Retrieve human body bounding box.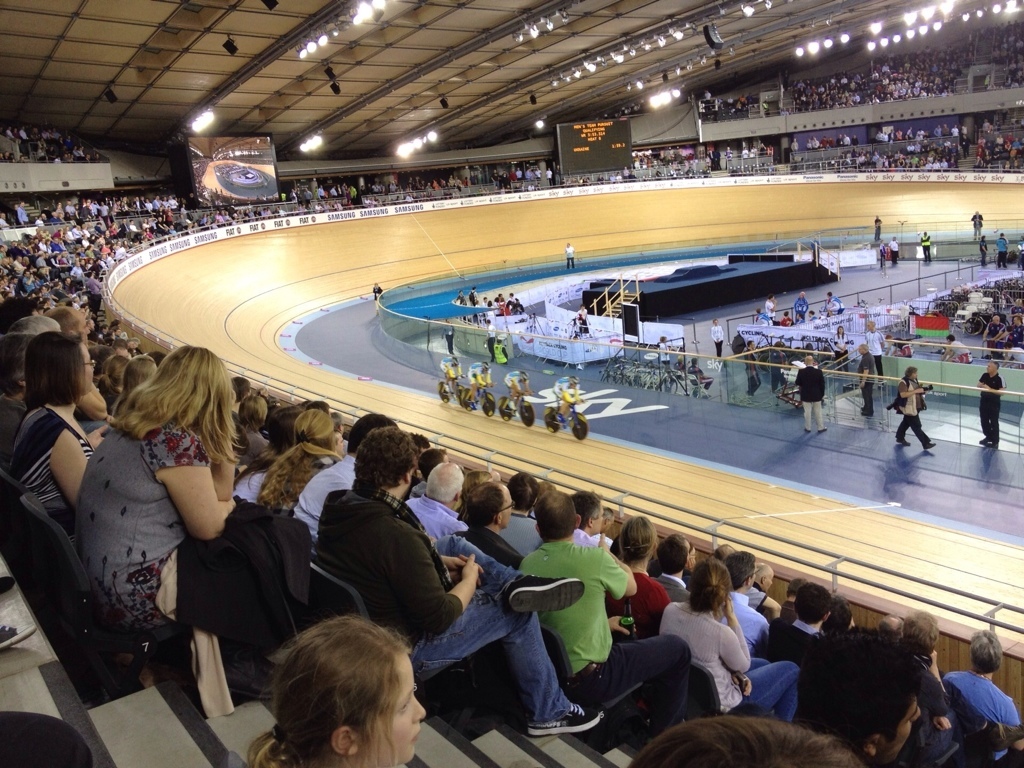
Bounding box: select_region(657, 608, 802, 723).
